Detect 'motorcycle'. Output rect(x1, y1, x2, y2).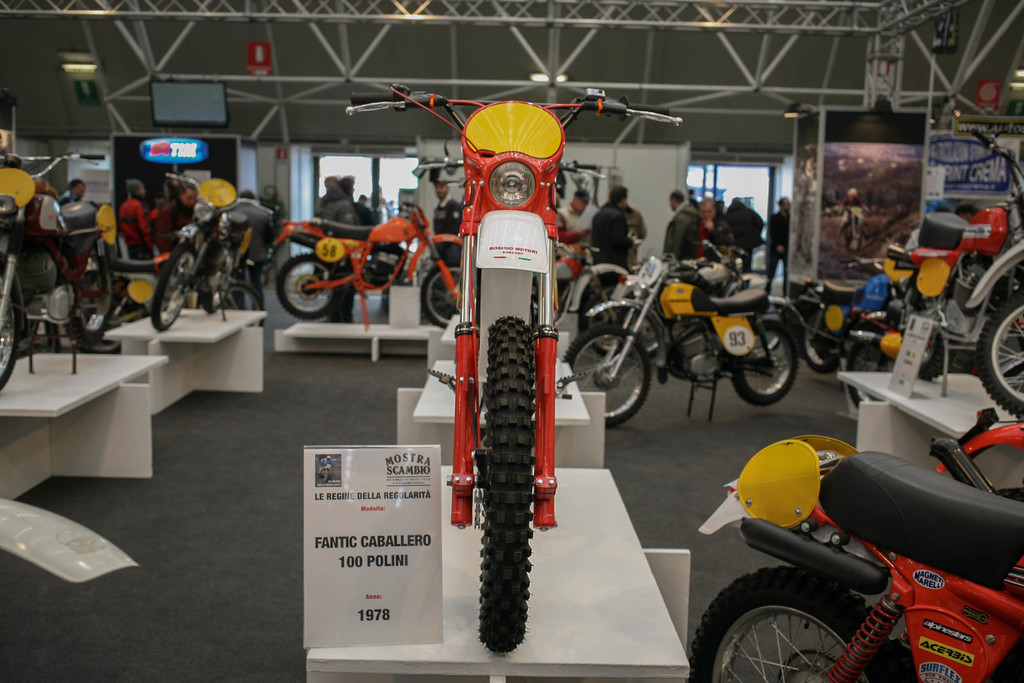
rect(575, 249, 824, 430).
